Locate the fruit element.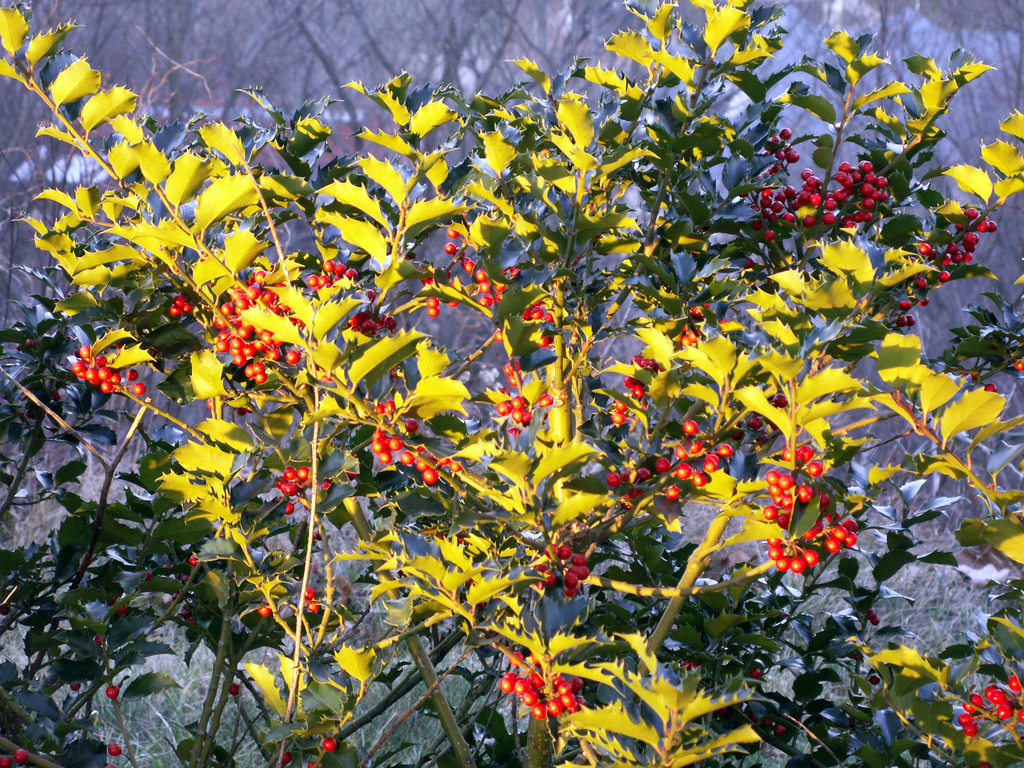
Element bbox: region(184, 552, 199, 565).
